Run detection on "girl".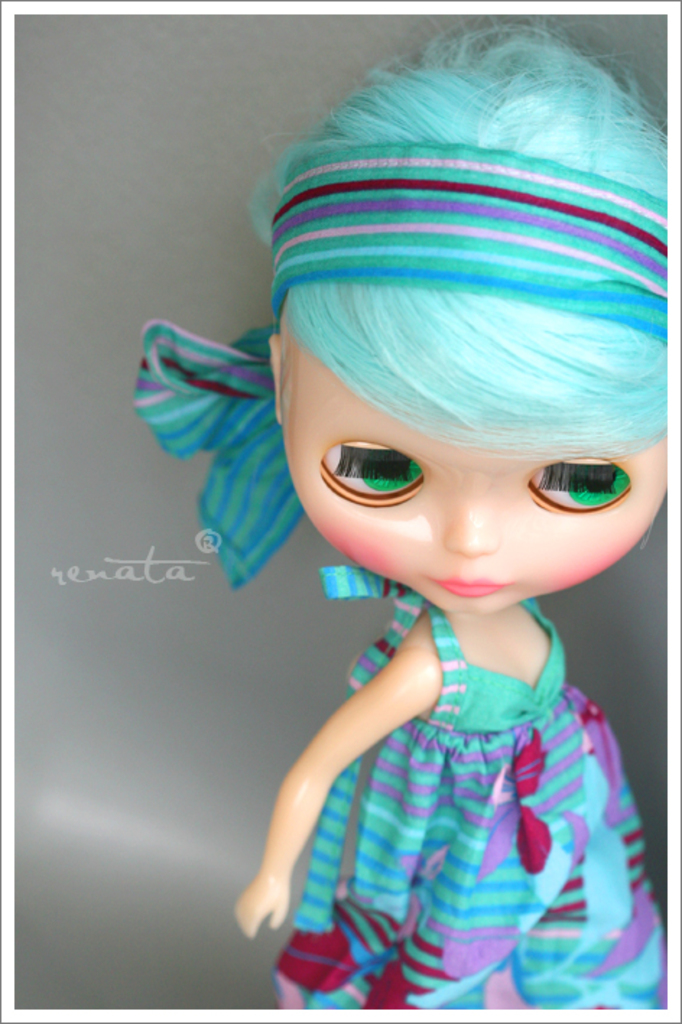
Result: Rect(137, 17, 665, 1011).
